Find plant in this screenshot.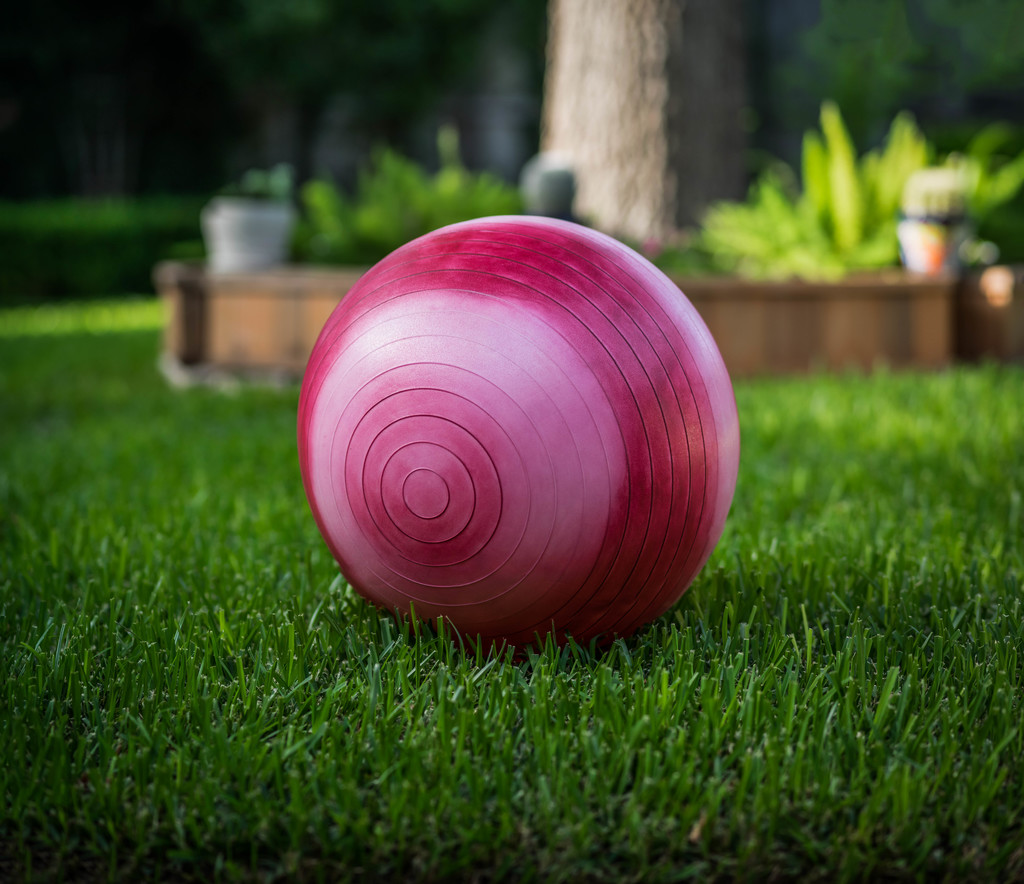
The bounding box for plant is l=692, t=95, r=979, b=287.
